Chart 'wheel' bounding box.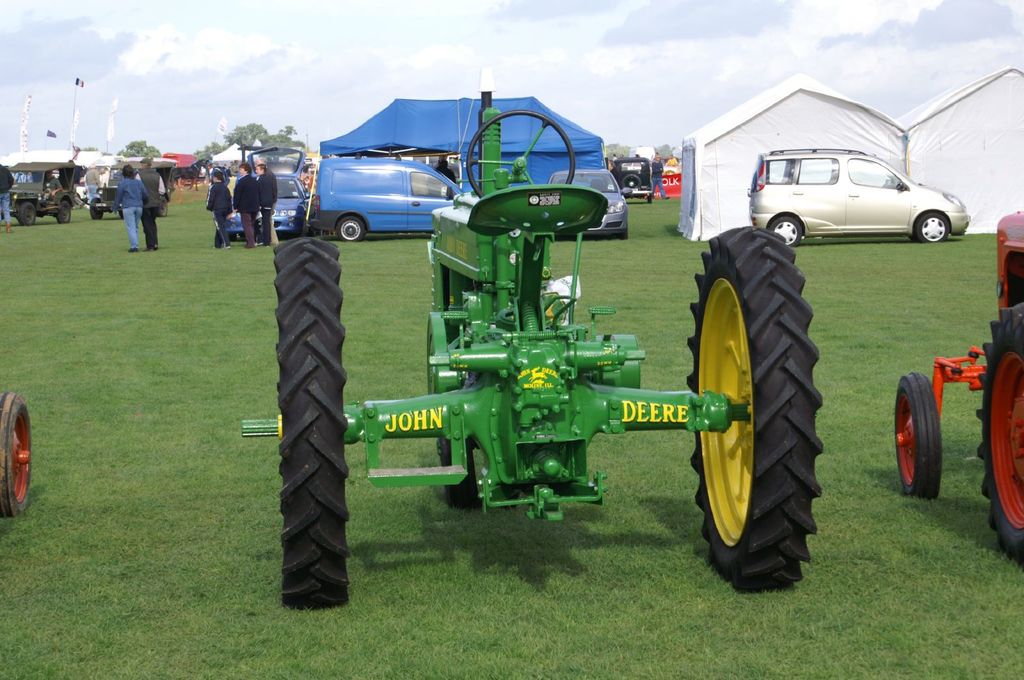
Charted: (left=158, top=197, right=169, bottom=218).
